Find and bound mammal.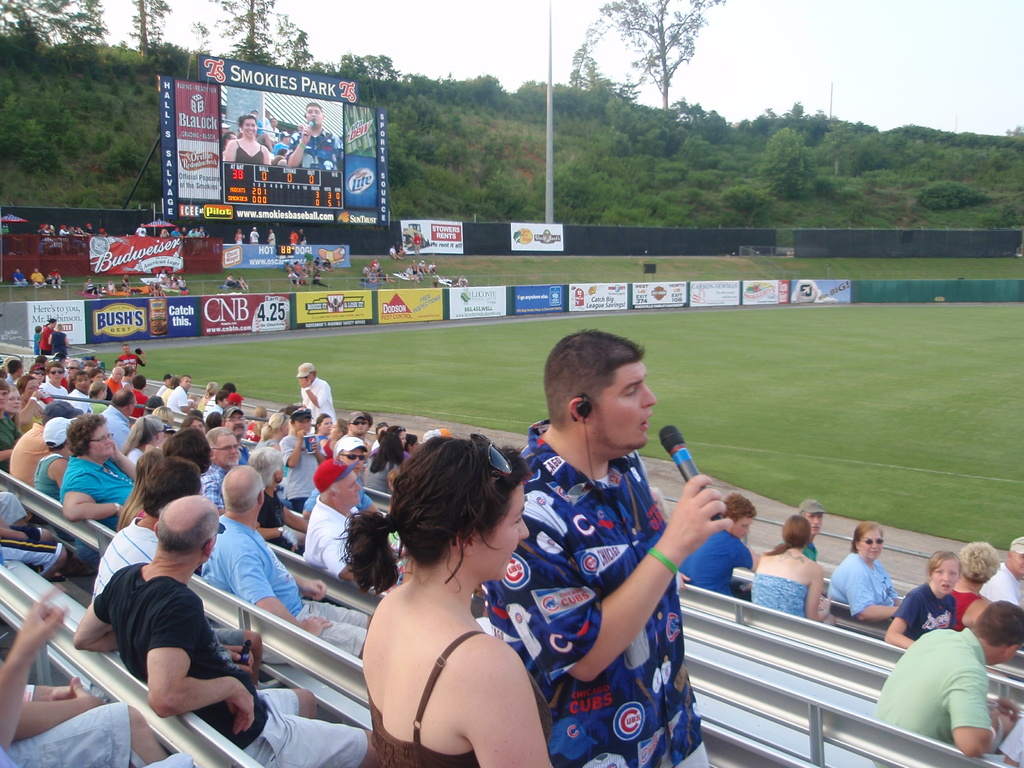
Bound: 896/601/1006/756.
